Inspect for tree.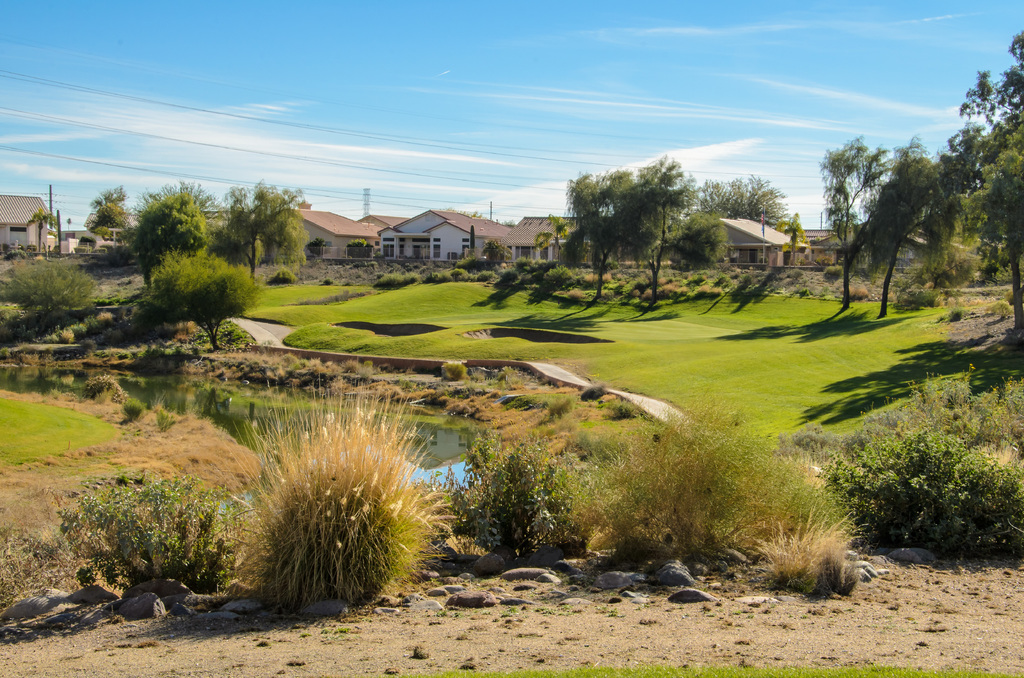
Inspection: crop(668, 196, 722, 267).
